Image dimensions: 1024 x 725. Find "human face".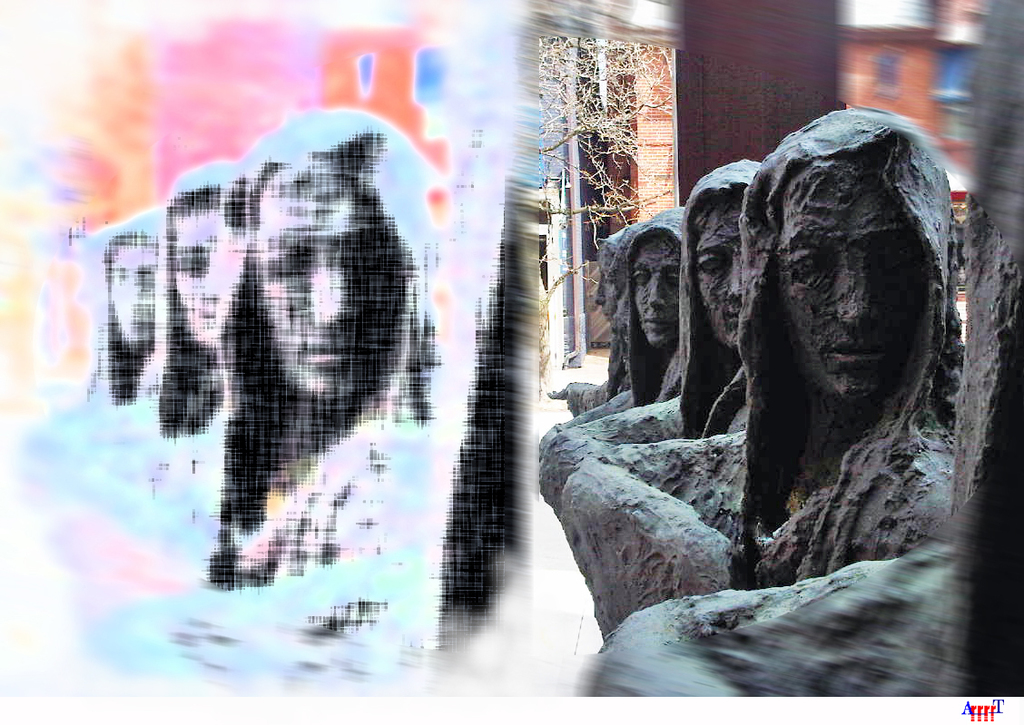
(777, 153, 923, 401).
